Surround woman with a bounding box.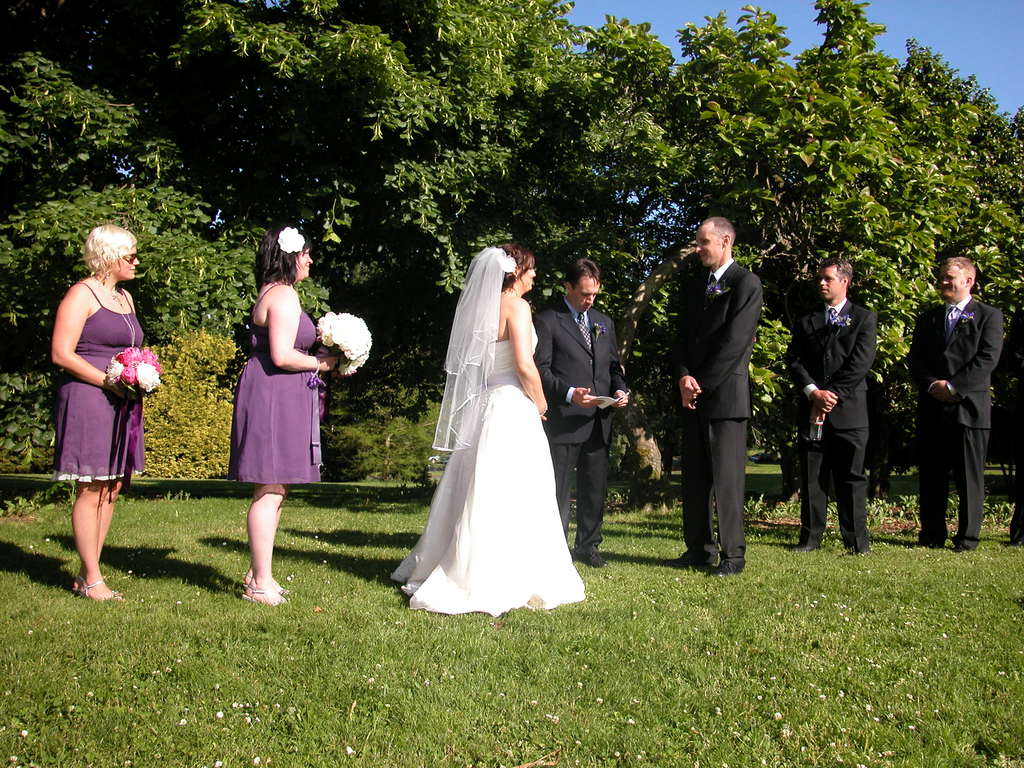
x1=401 y1=228 x2=584 y2=611.
